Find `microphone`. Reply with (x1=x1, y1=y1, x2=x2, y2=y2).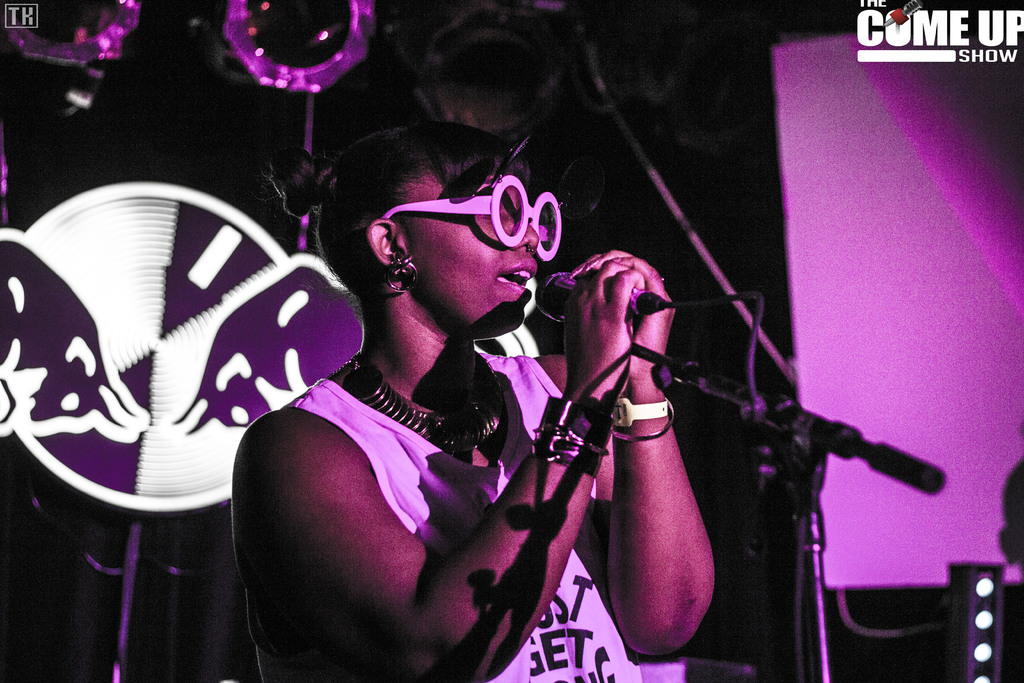
(x1=531, y1=263, x2=670, y2=325).
